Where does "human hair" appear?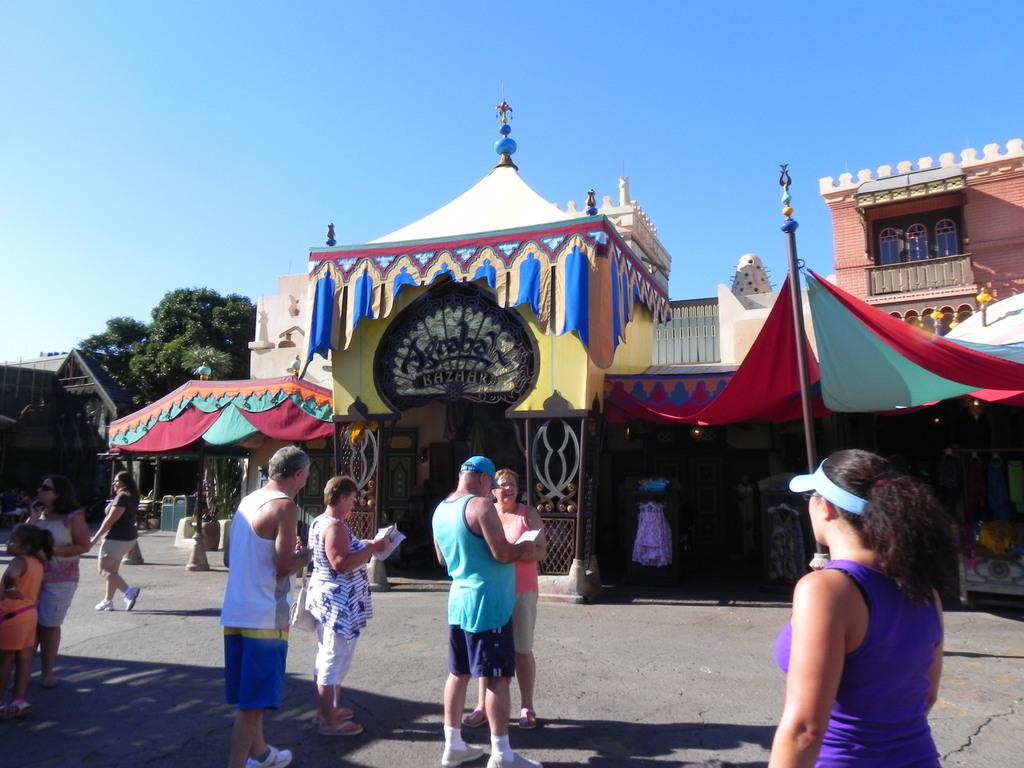
Appears at <region>266, 447, 307, 483</region>.
